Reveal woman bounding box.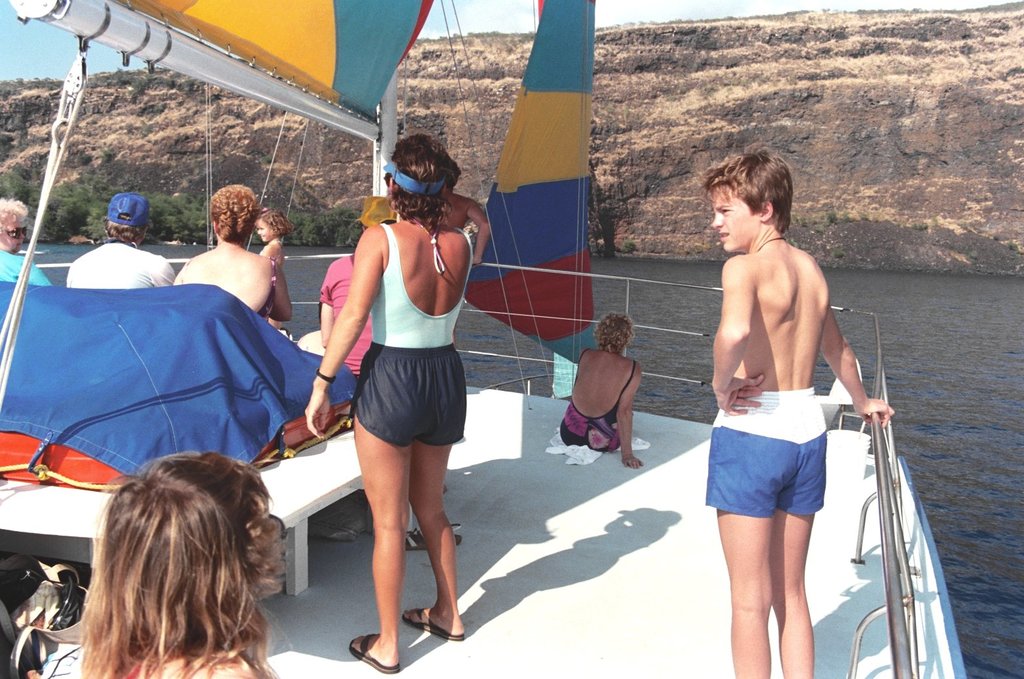
Revealed: detection(554, 309, 643, 469).
